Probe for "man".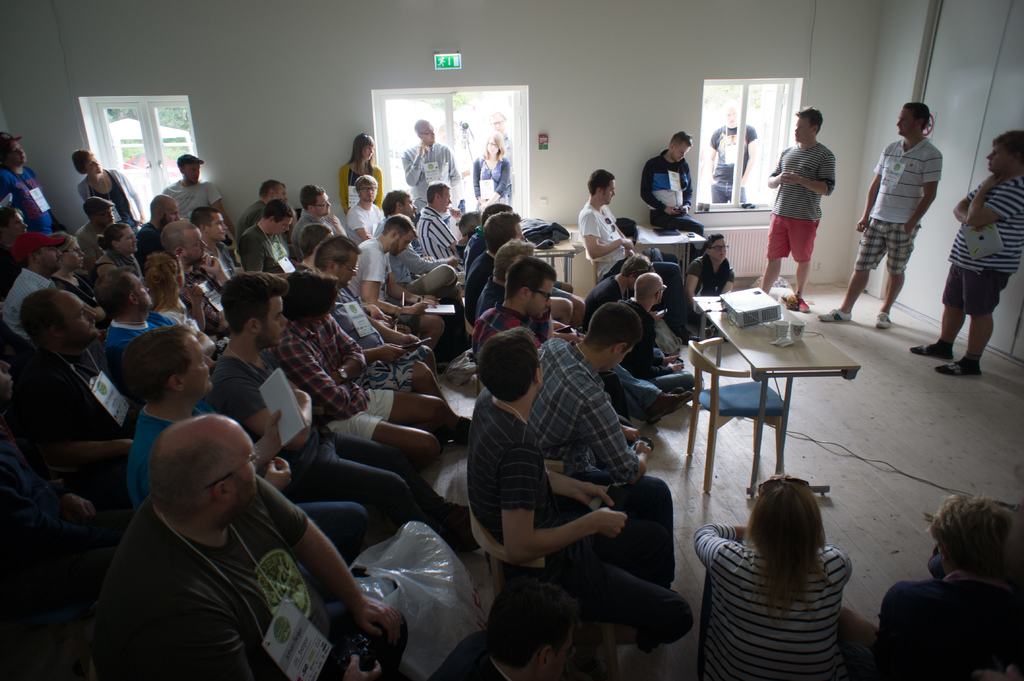
Probe result: locate(413, 180, 467, 263).
